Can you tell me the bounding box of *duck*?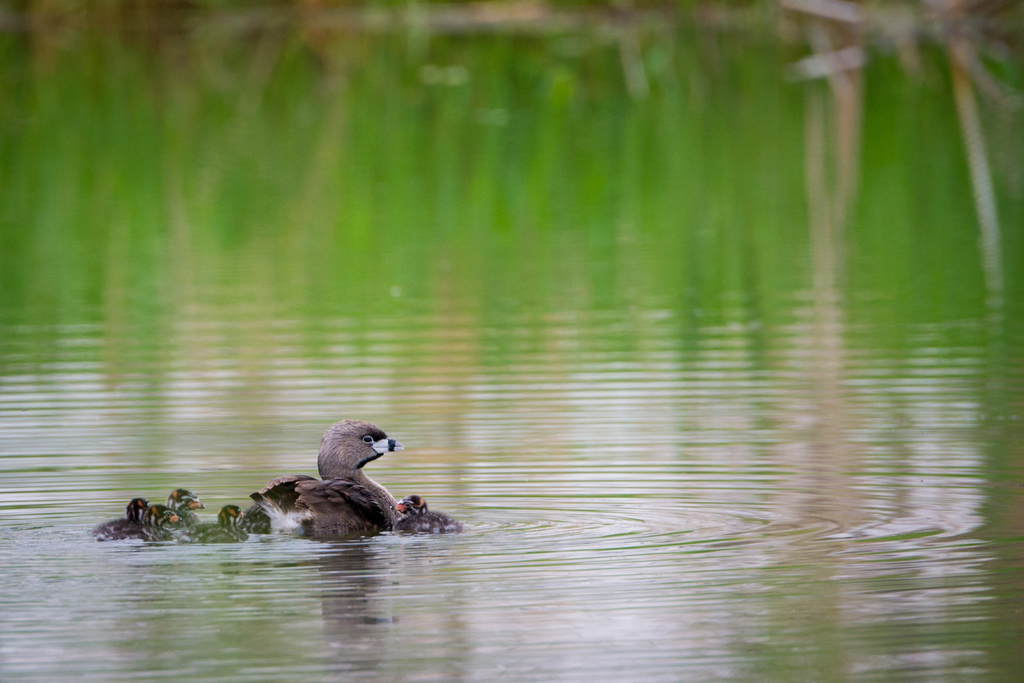
(404,497,464,537).
